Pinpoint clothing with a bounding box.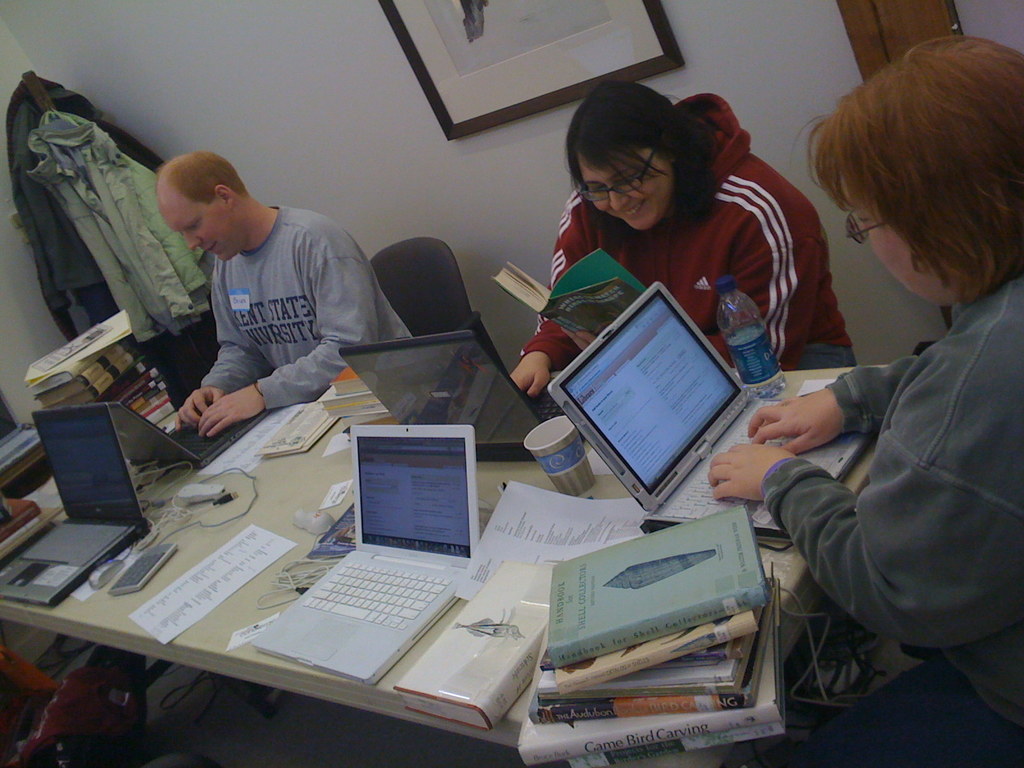
511:84:861:371.
